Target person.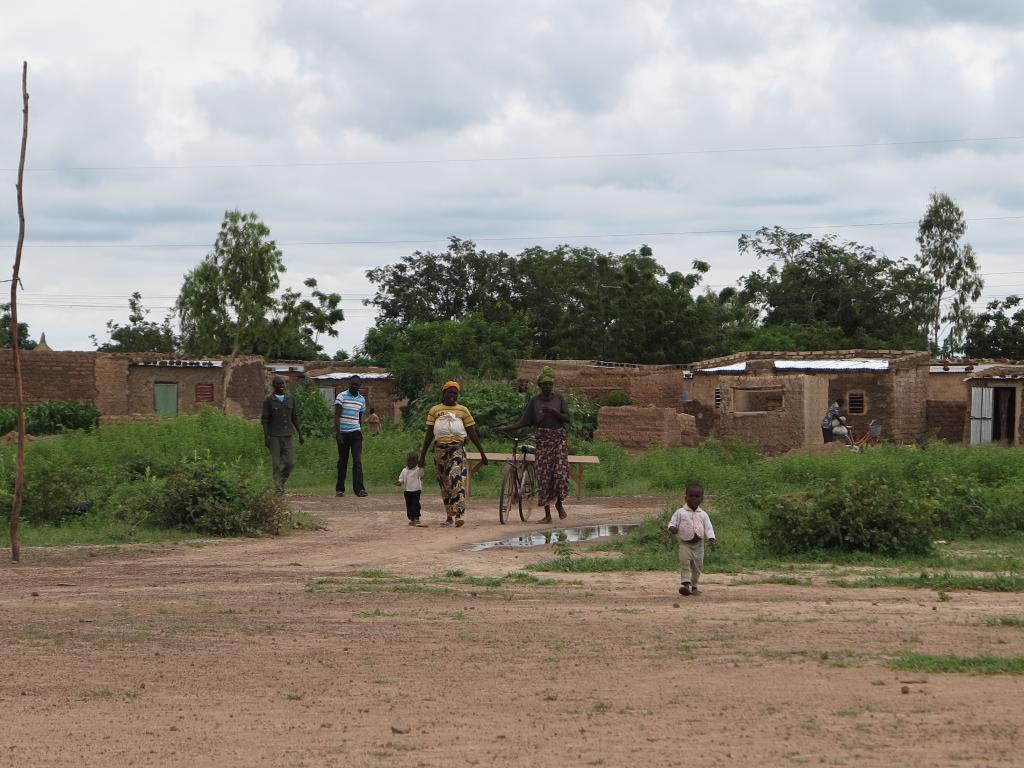
Target region: select_region(420, 380, 484, 528).
